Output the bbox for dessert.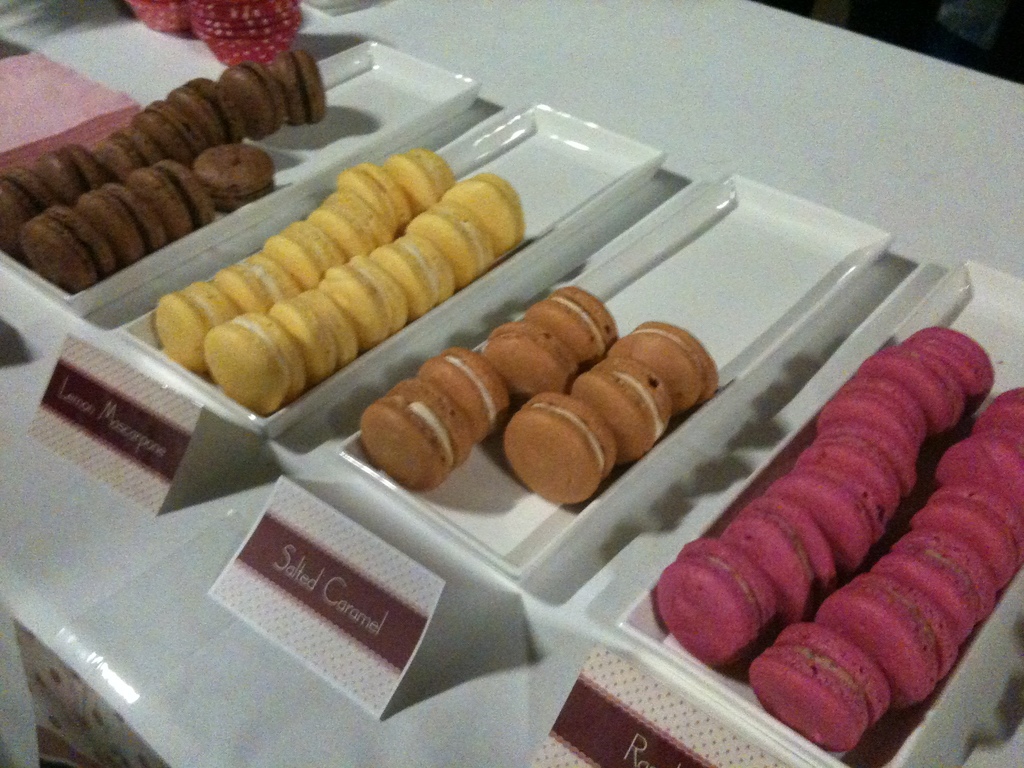
731:497:845:609.
